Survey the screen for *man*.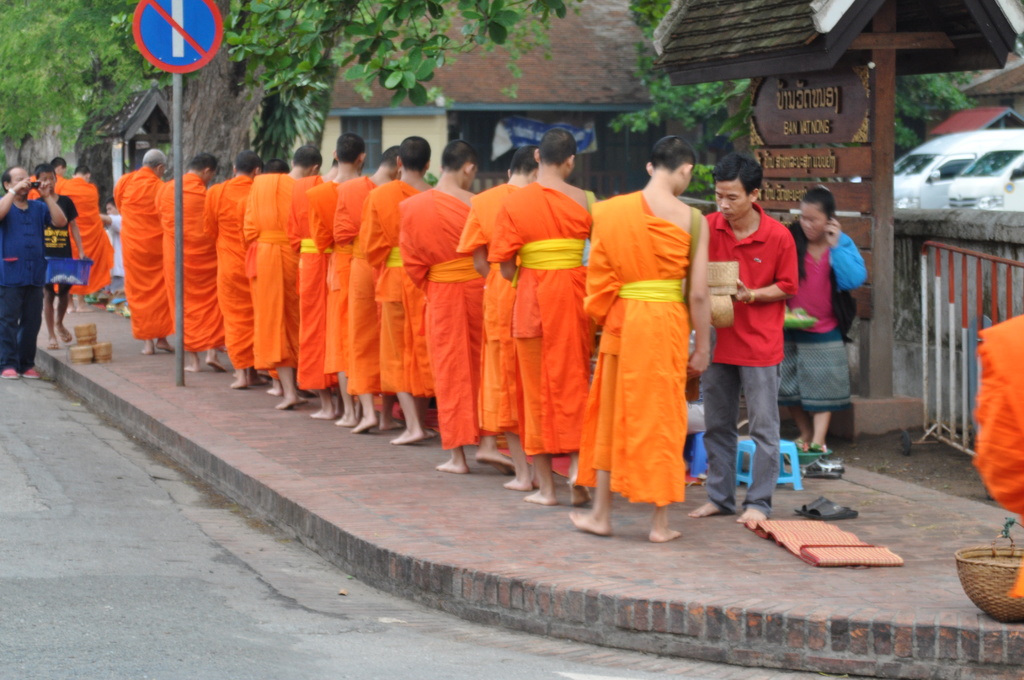
Survey found: select_region(59, 165, 113, 313).
